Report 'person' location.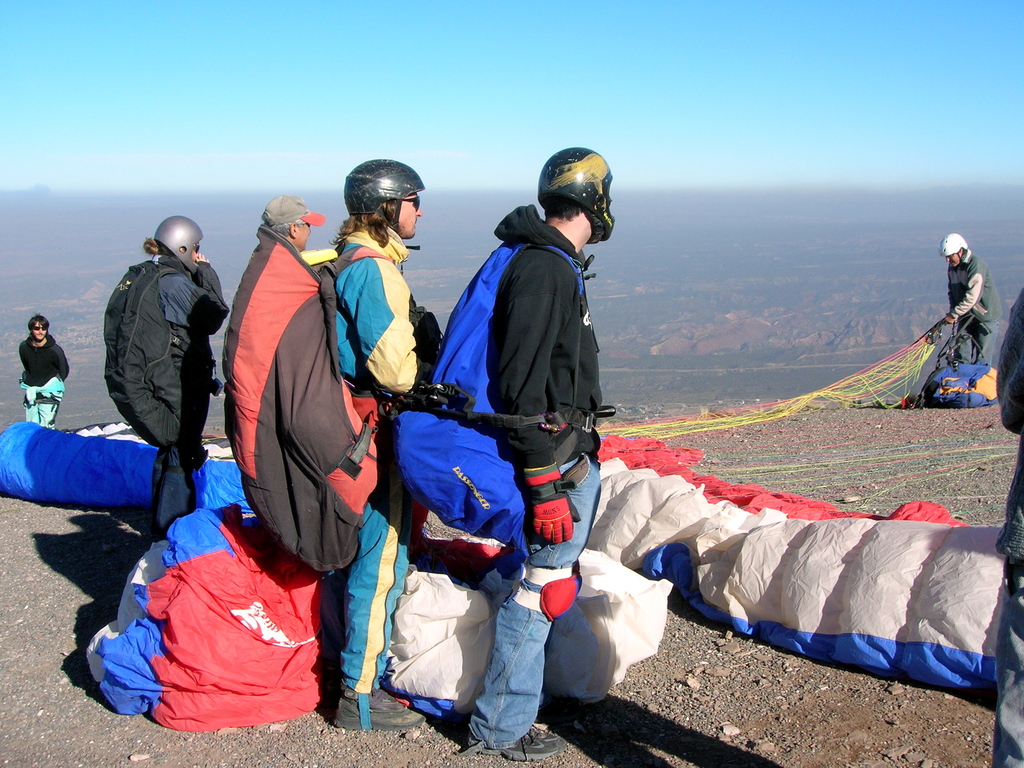
Report: x1=941 y1=230 x2=996 y2=400.
